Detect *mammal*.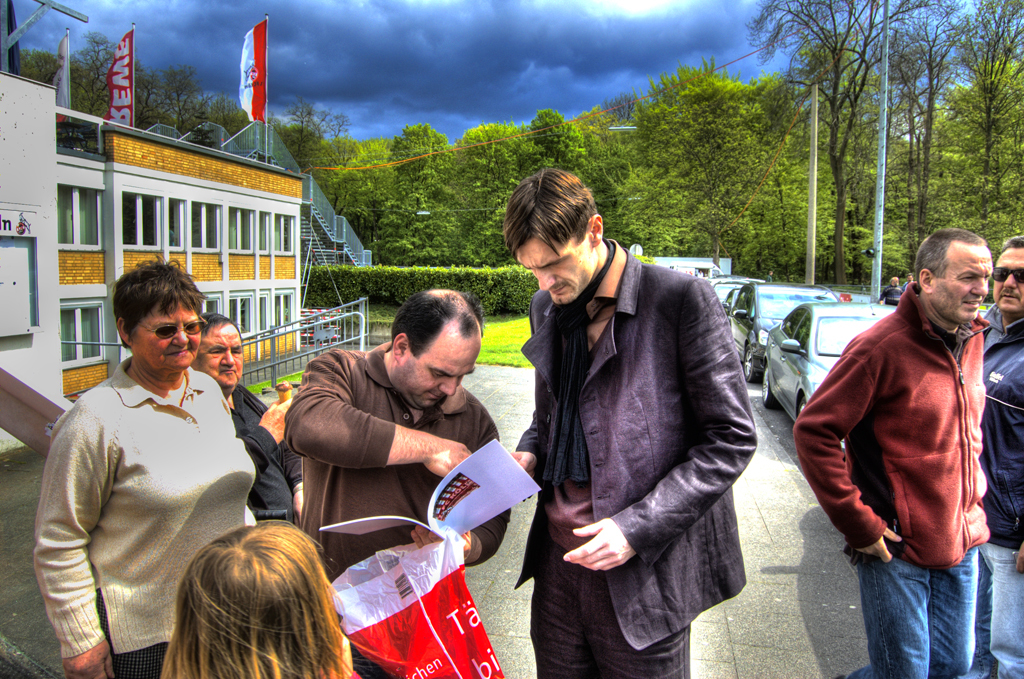
Detected at box=[785, 230, 988, 678].
